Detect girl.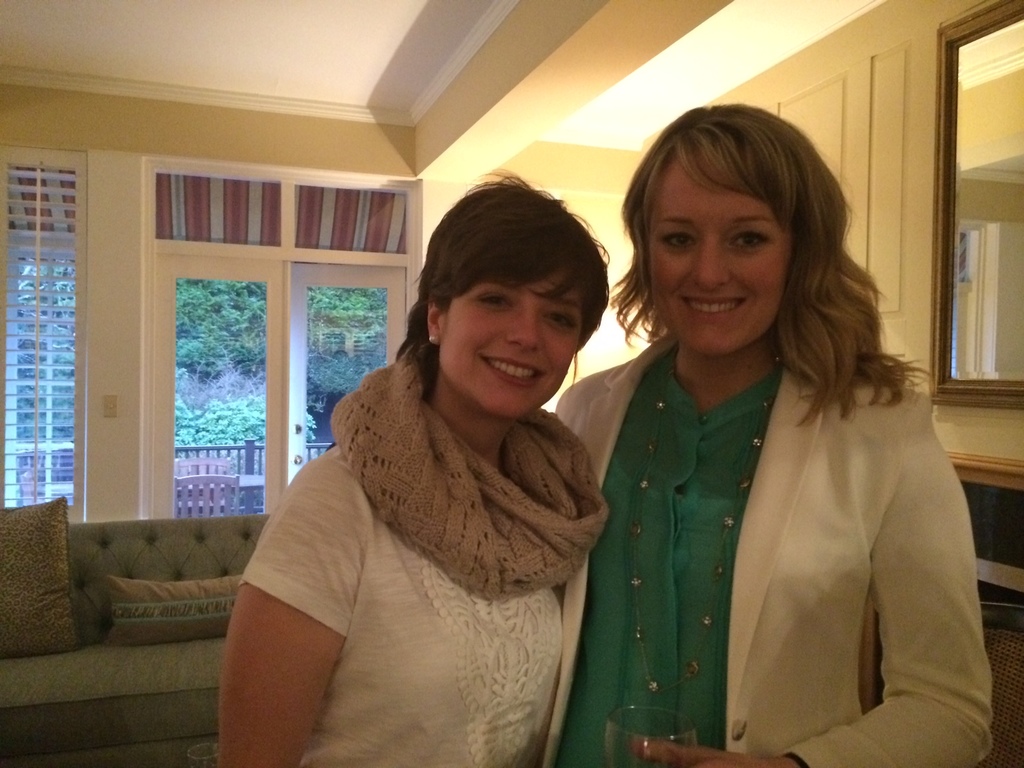
Detected at locate(223, 162, 611, 767).
